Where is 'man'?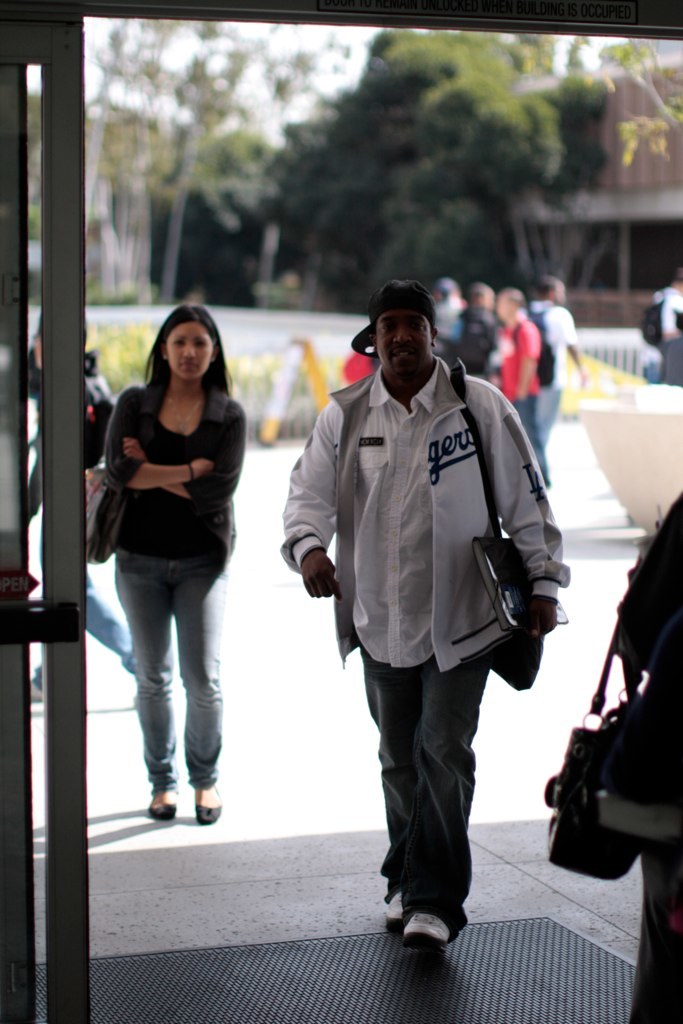
{"x1": 529, "y1": 272, "x2": 592, "y2": 452}.
